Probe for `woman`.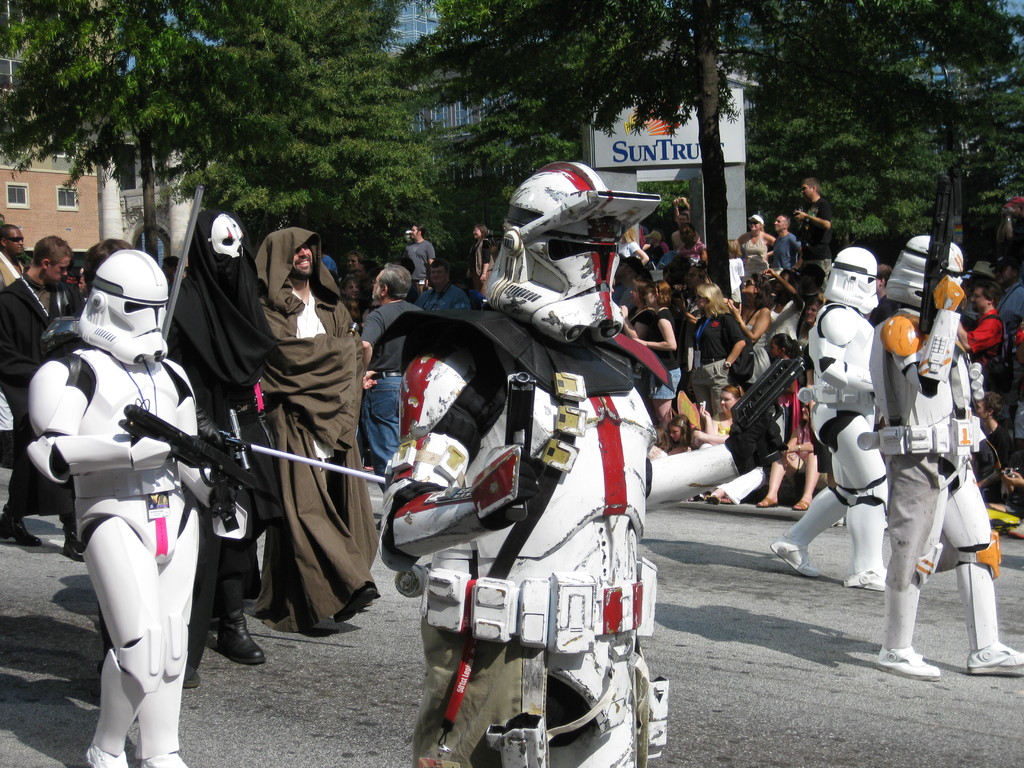
Probe result: [x1=465, y1=224, x2=494, y2=289].
